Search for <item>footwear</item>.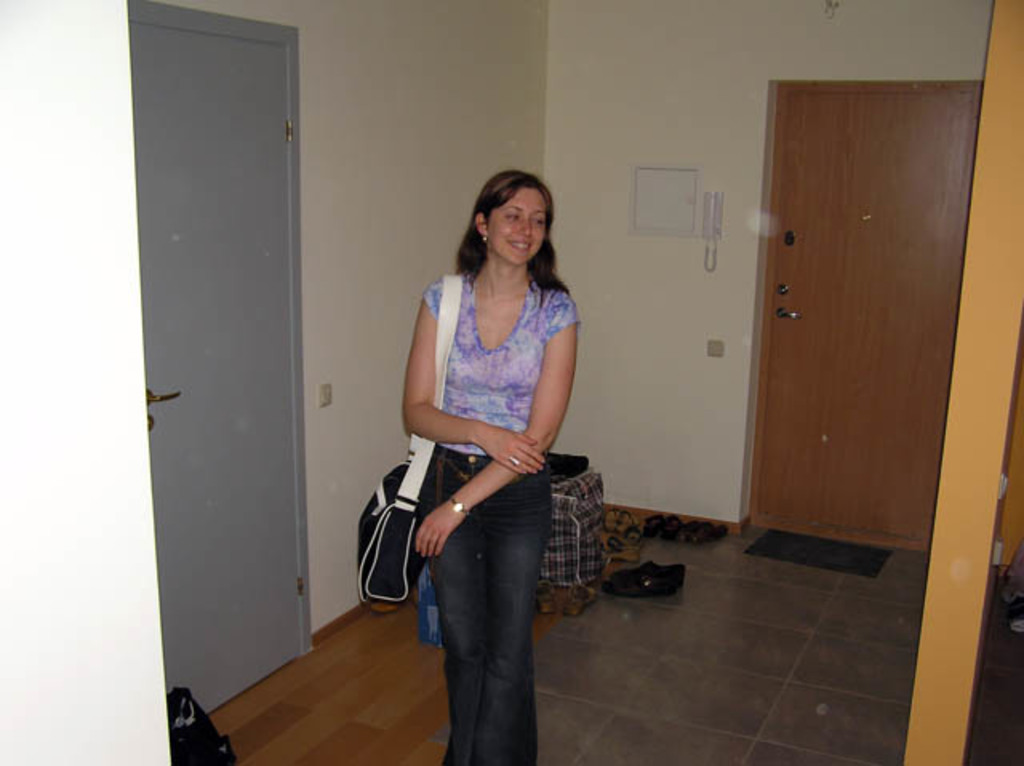
Found at Rect(603, 509, 621, 529).
